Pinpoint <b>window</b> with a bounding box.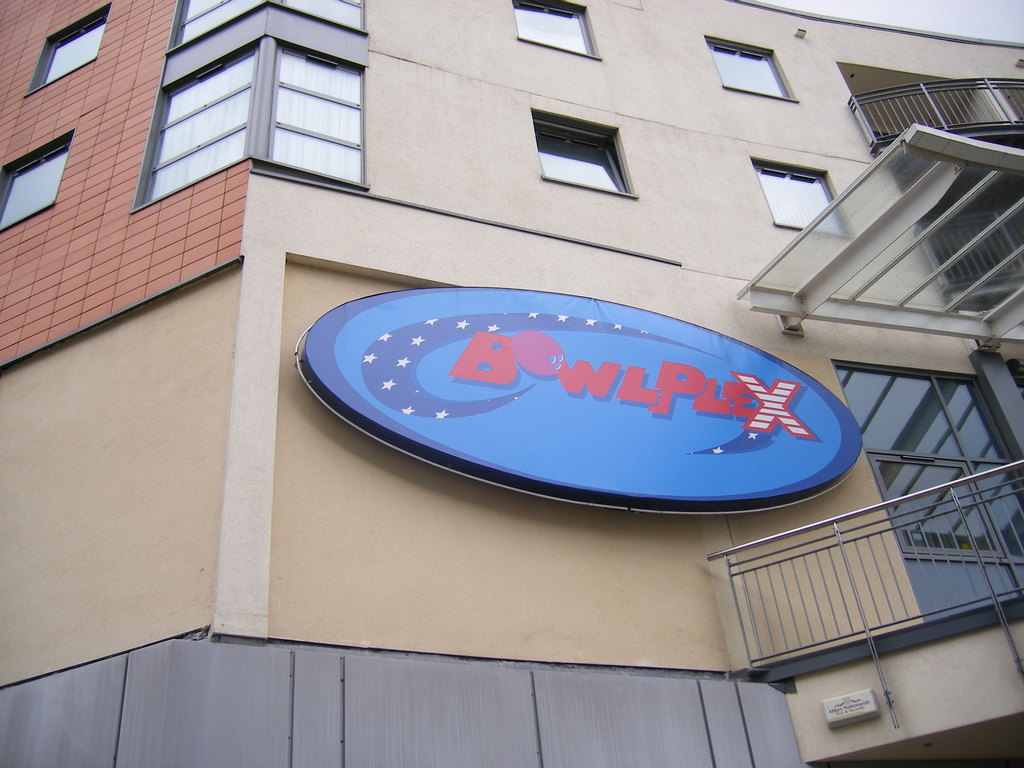
crop(701, 30, 805, 100).
